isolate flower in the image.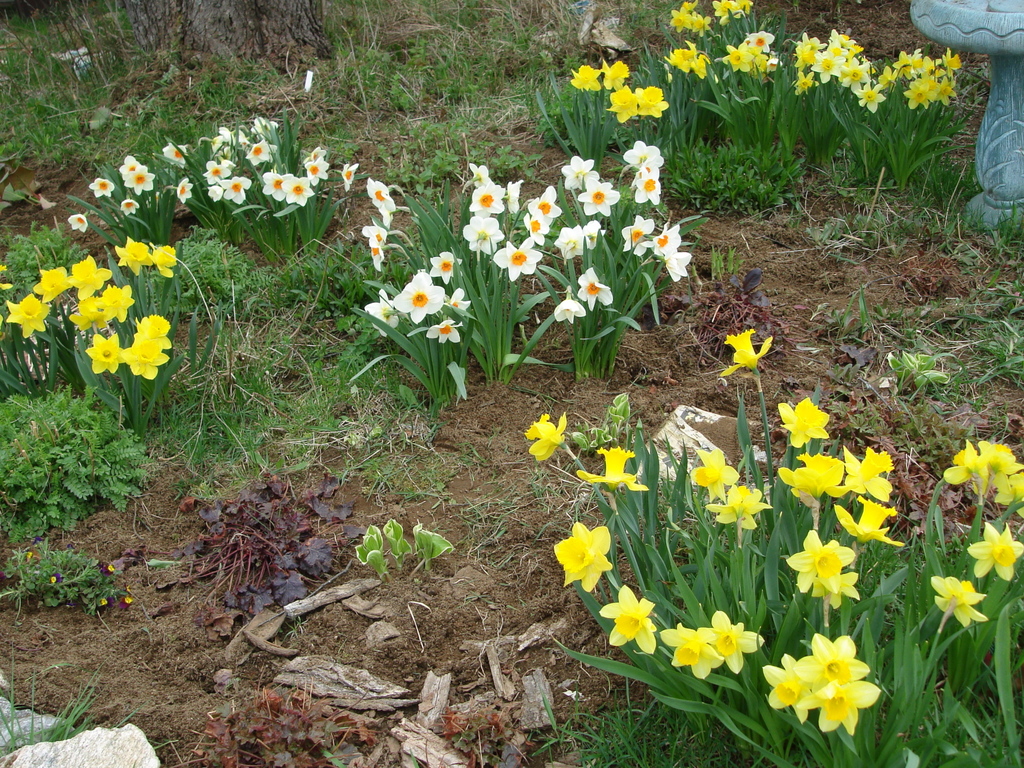
Isolated region: (left=779, top=397, right=826, bottom=450).
